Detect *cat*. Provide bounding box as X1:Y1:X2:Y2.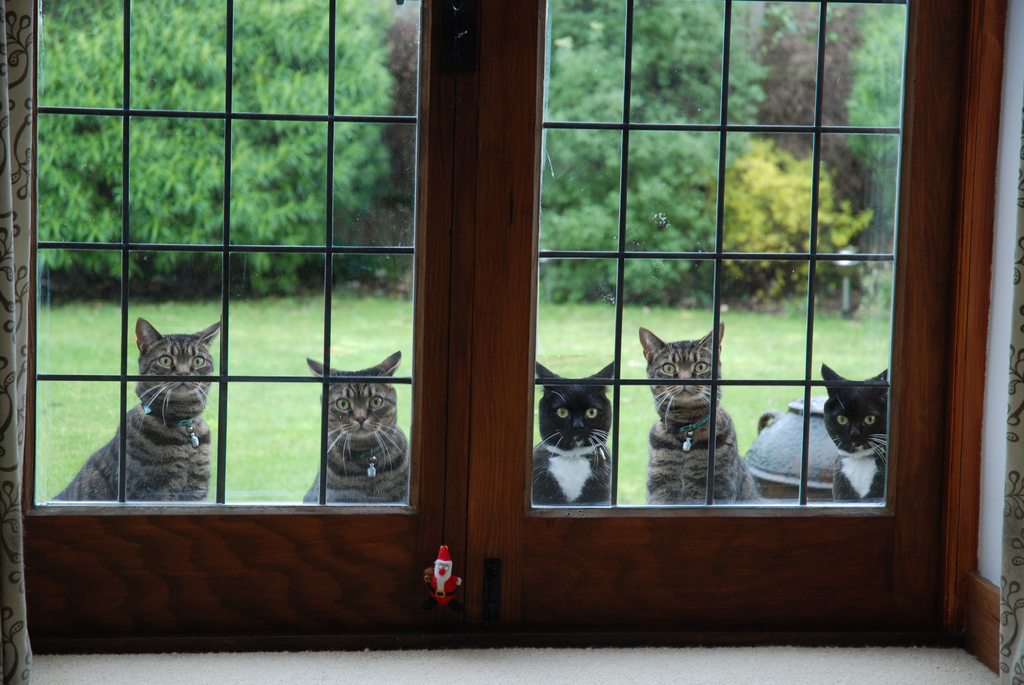
638:327:767:498.
